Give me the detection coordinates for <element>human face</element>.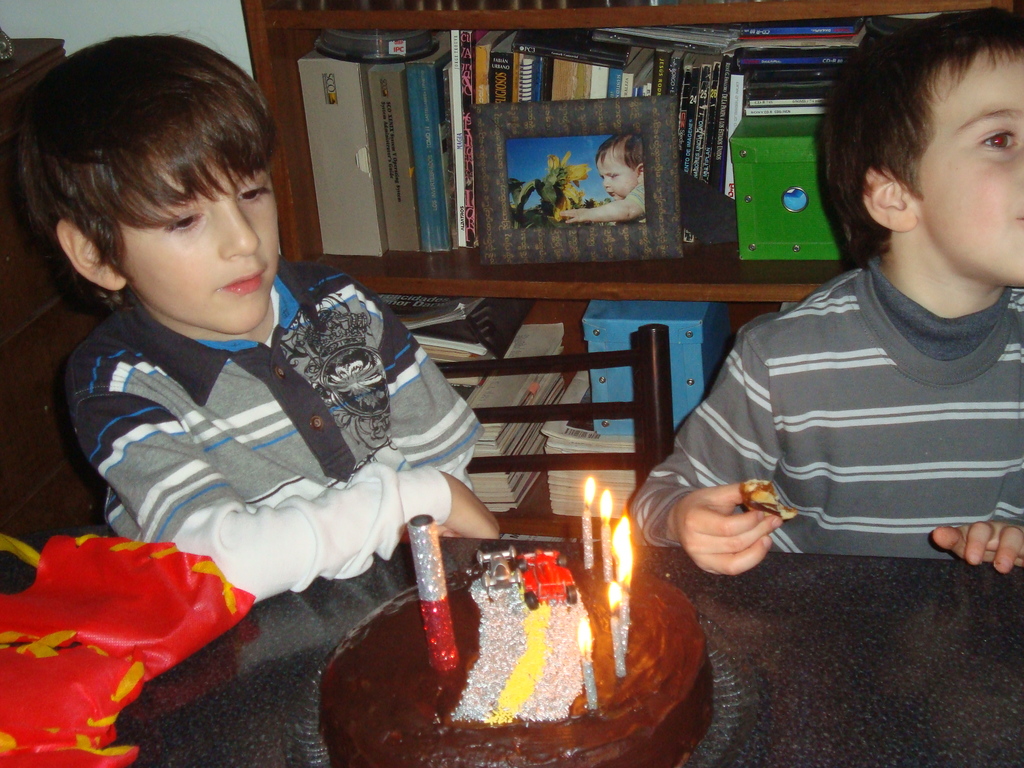
<bbox>108, 140, 279, 338</bbox>.
